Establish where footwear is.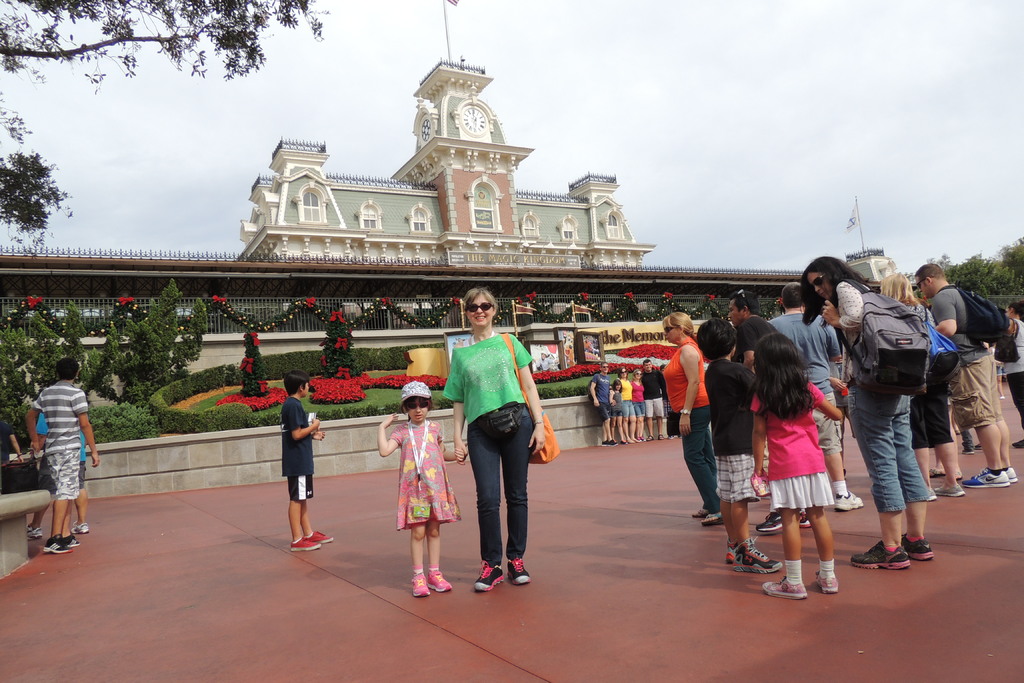
Established at [71, 520, 88, 534].
